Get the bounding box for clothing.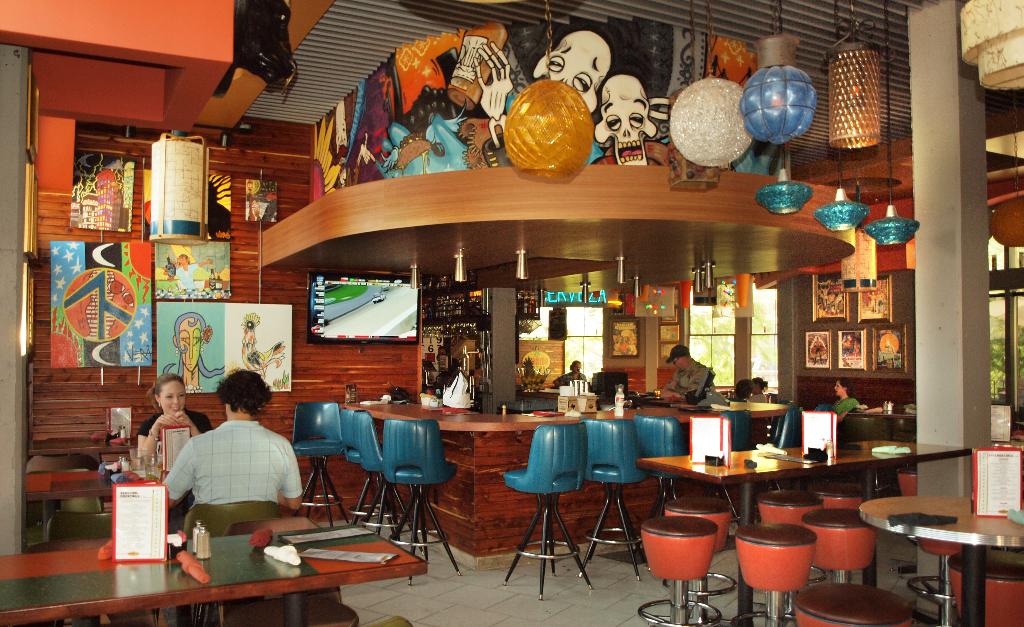
(750,389,771,406).
